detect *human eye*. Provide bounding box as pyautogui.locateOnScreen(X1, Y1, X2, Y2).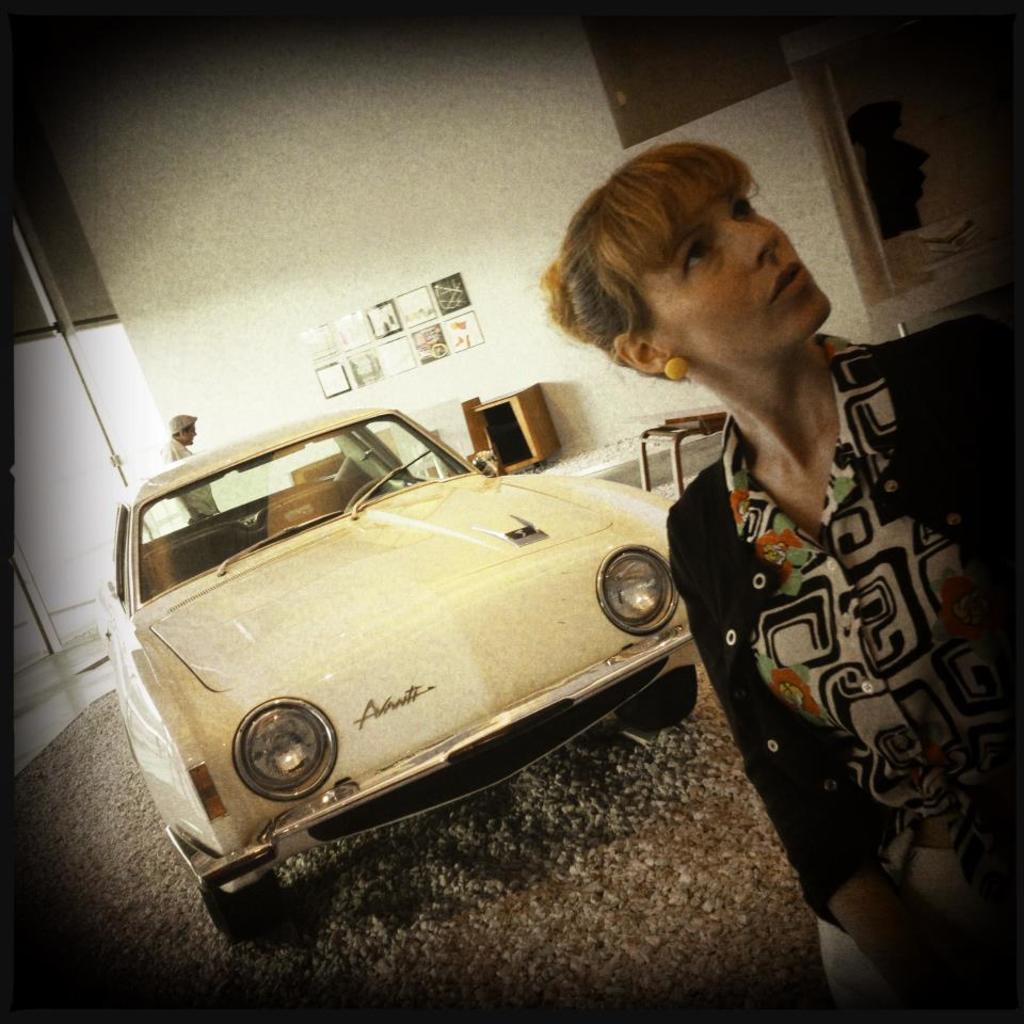
pyautogui.locateOnScreen(681, 227, 721, 286).
